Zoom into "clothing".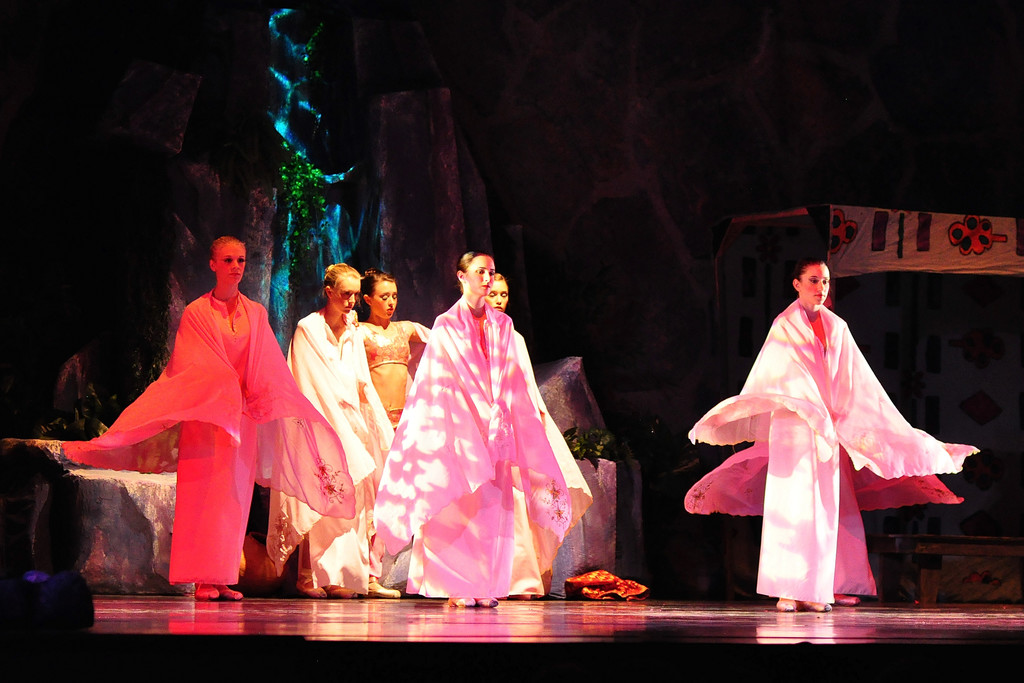
Zoom target: <region>61, 288, 352, 586</region>.
